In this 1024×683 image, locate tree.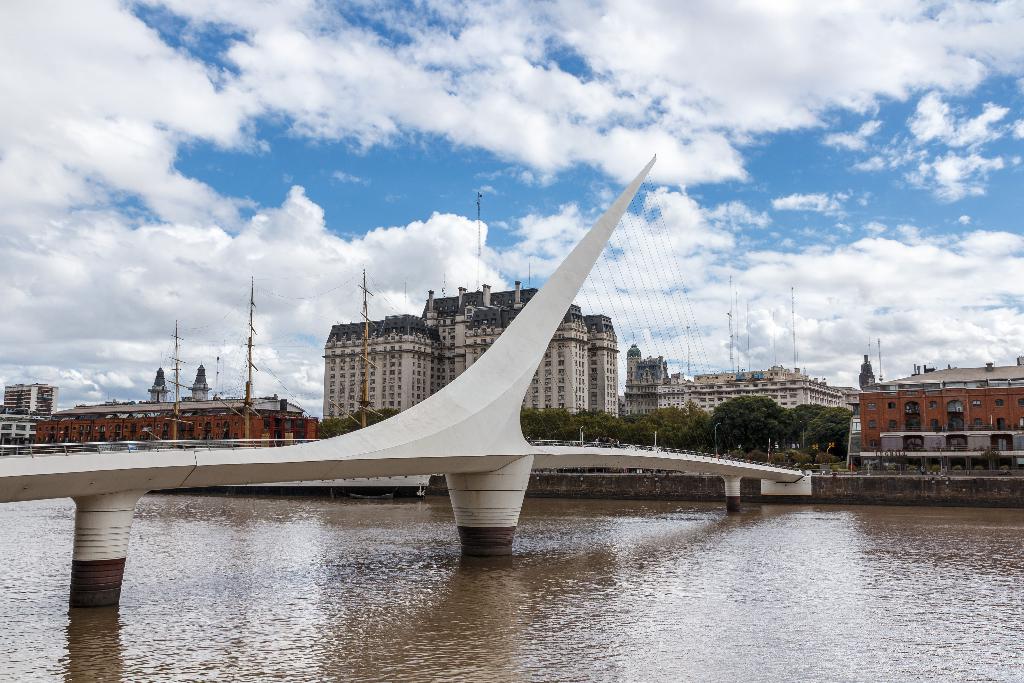
Bounding box: Rect(801, 406, 850, 449).
